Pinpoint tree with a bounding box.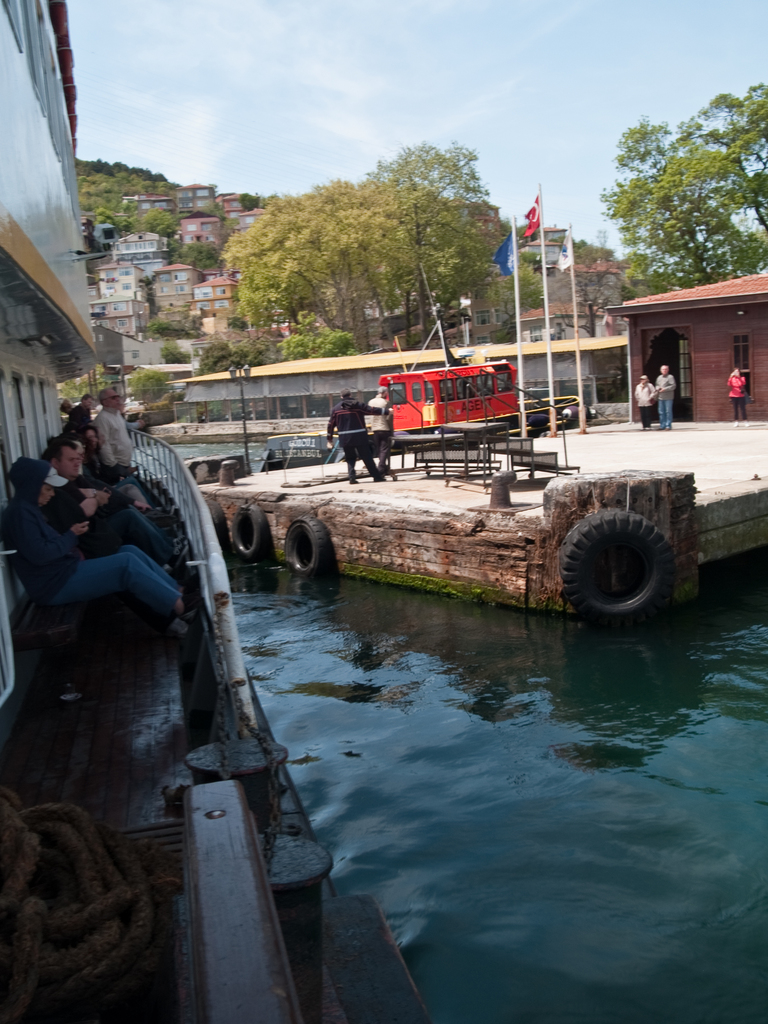
[238,130,499,347].
